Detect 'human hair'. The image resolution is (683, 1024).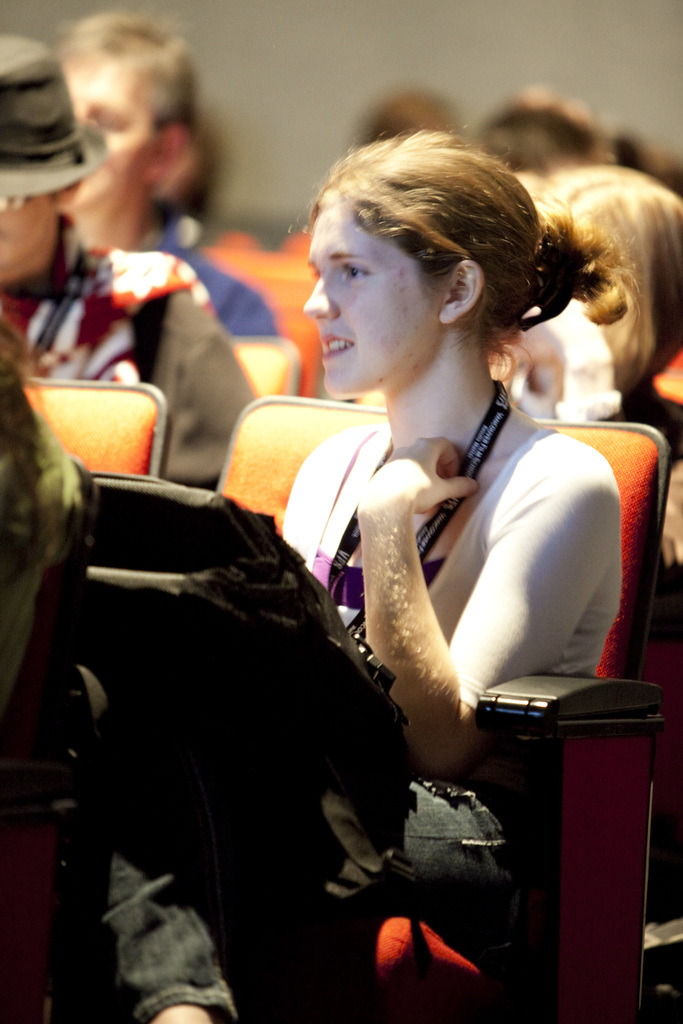
box=[50, 3, 204, 147].
